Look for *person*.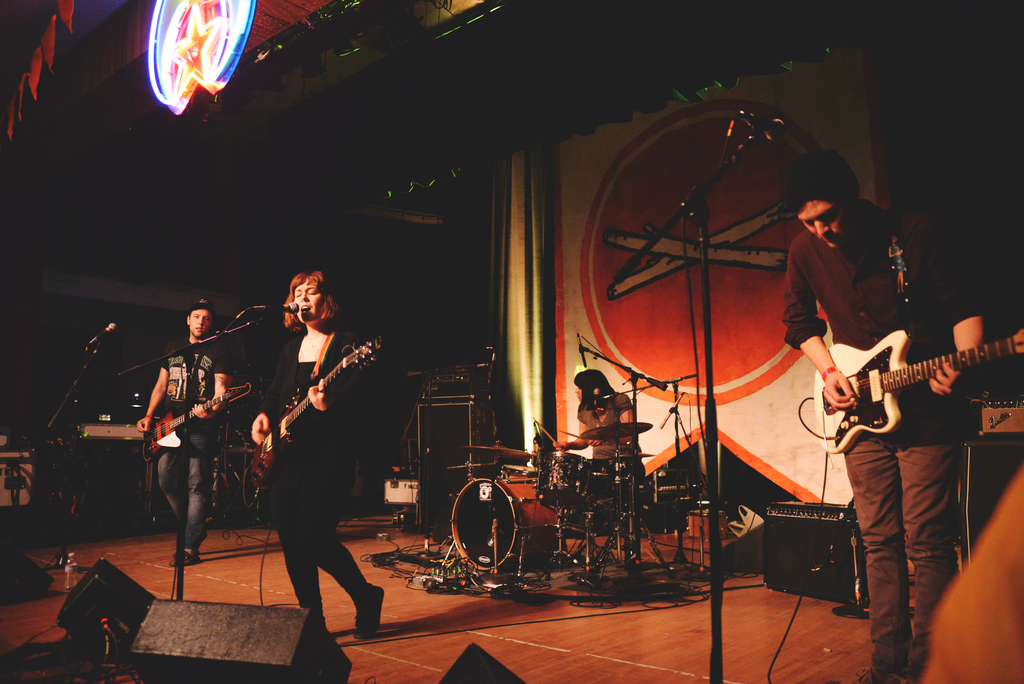
Found: (775,142,984,683).
